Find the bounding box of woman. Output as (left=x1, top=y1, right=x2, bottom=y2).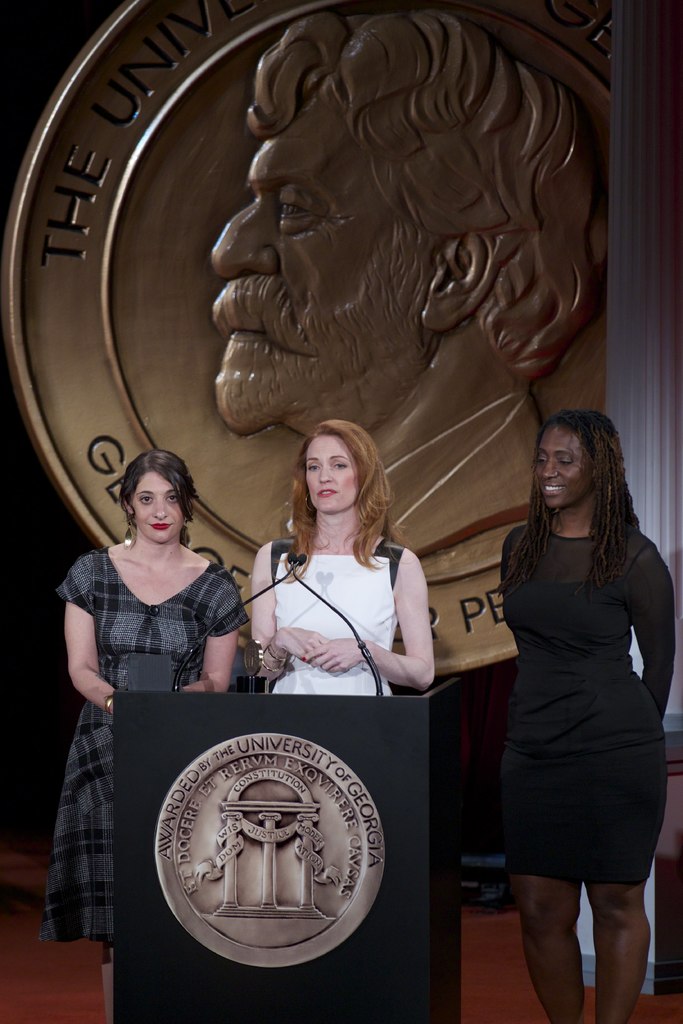
(left=42, top=450, right=246, bottom=1023).
